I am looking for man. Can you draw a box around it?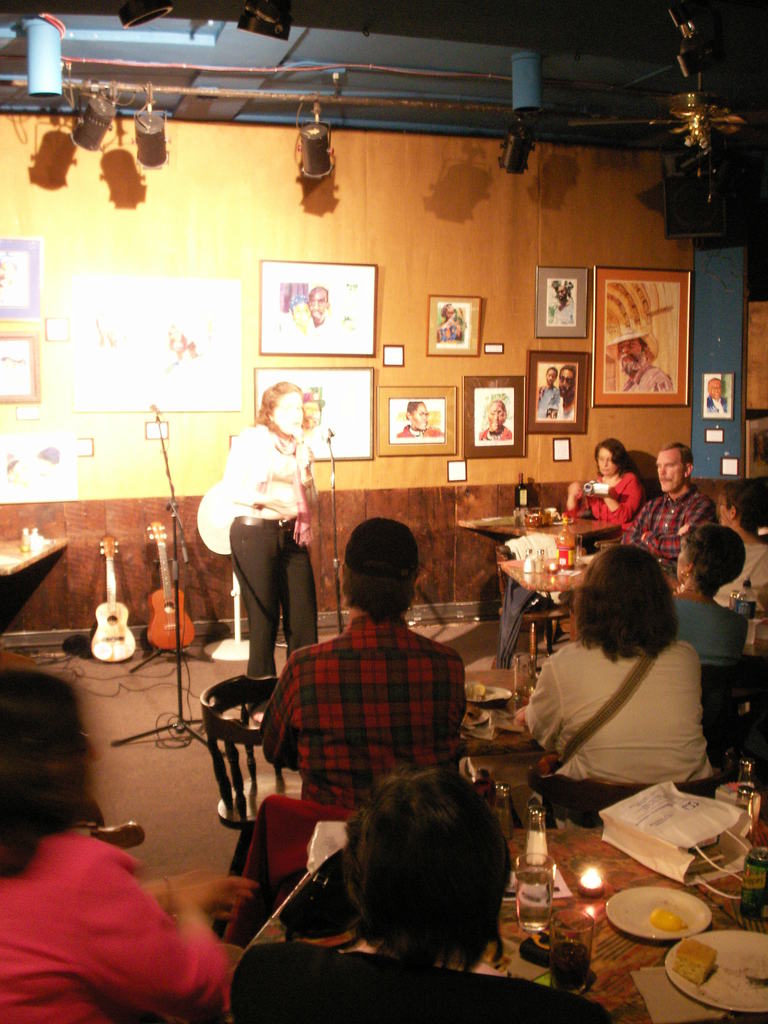
Sure, the bounding box is 550,278,573,326.
